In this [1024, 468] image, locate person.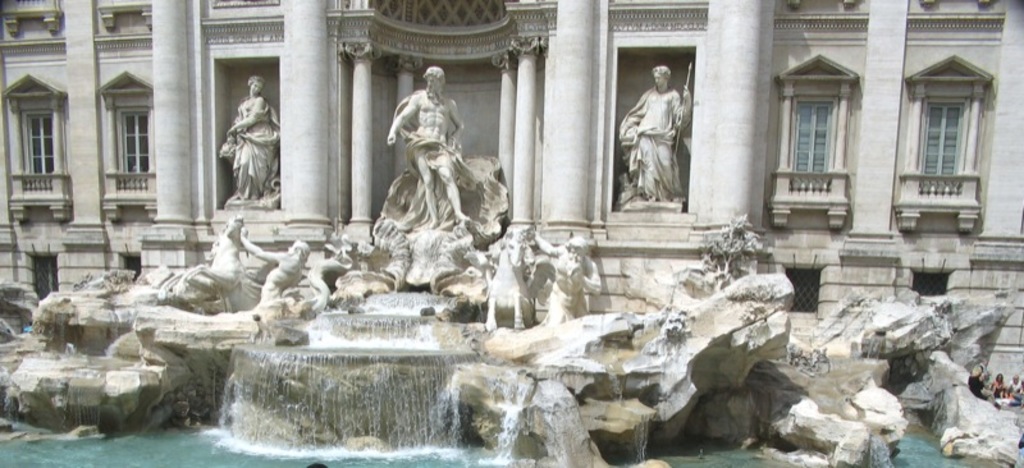
Bounding box: [left=387, top=61, right=472, bottom=229].
